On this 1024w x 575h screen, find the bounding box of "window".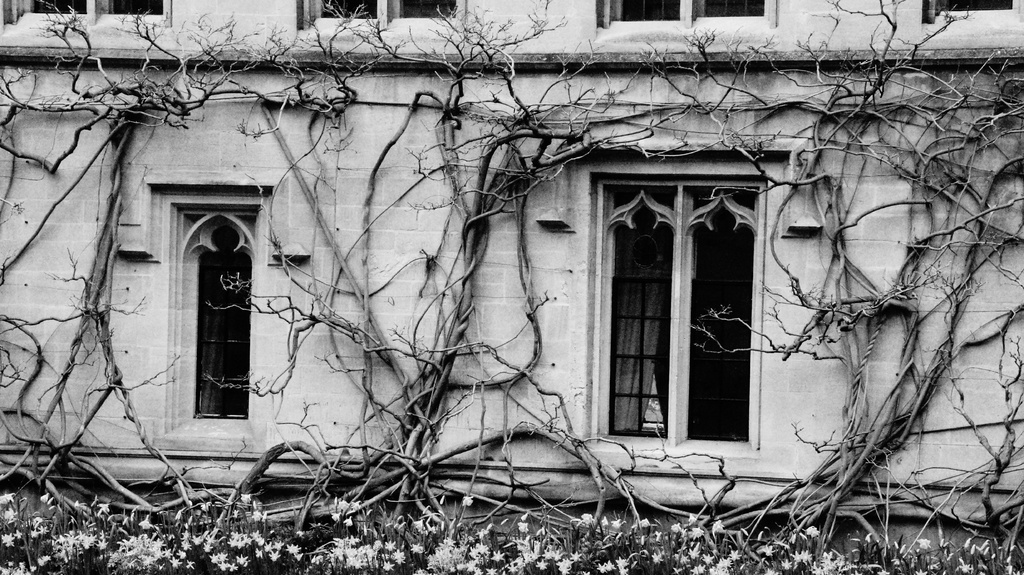
Bounding box: BBox(289, 0, 476, 47).
